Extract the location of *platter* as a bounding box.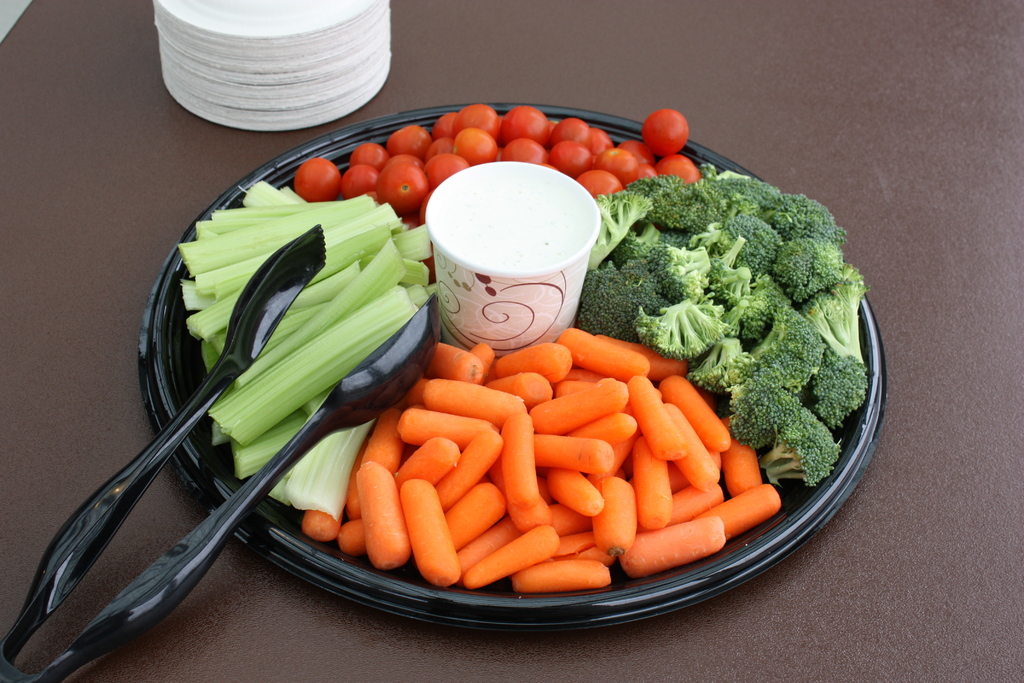
[x1=140, y1=99, x2=881, y2=635].
